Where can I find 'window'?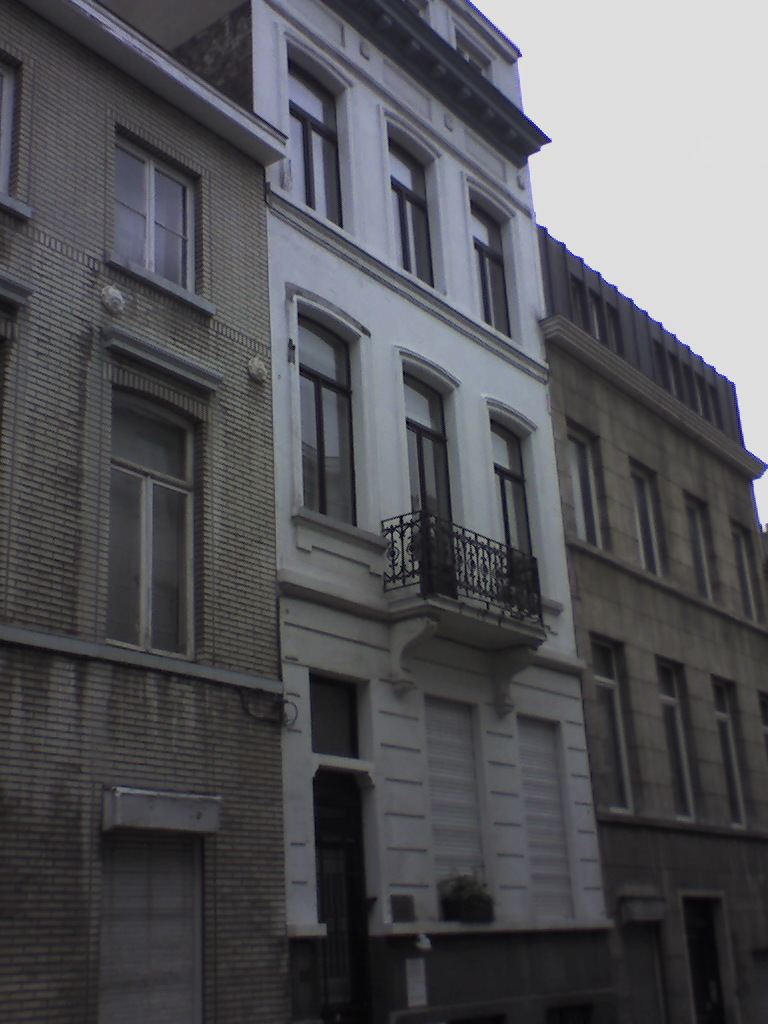
You can find it at BBox(471, 189, 512, 338).
